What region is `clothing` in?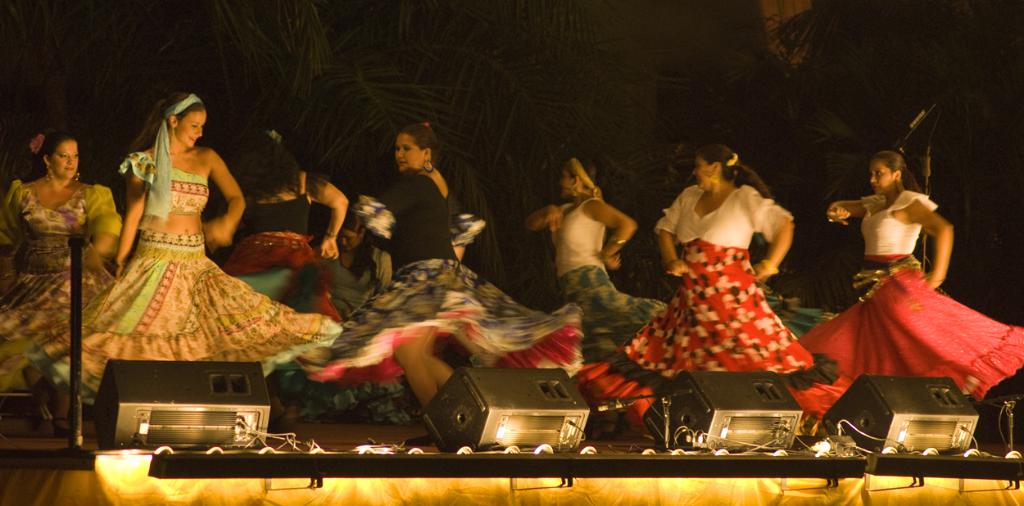
(0,180,119,404).
